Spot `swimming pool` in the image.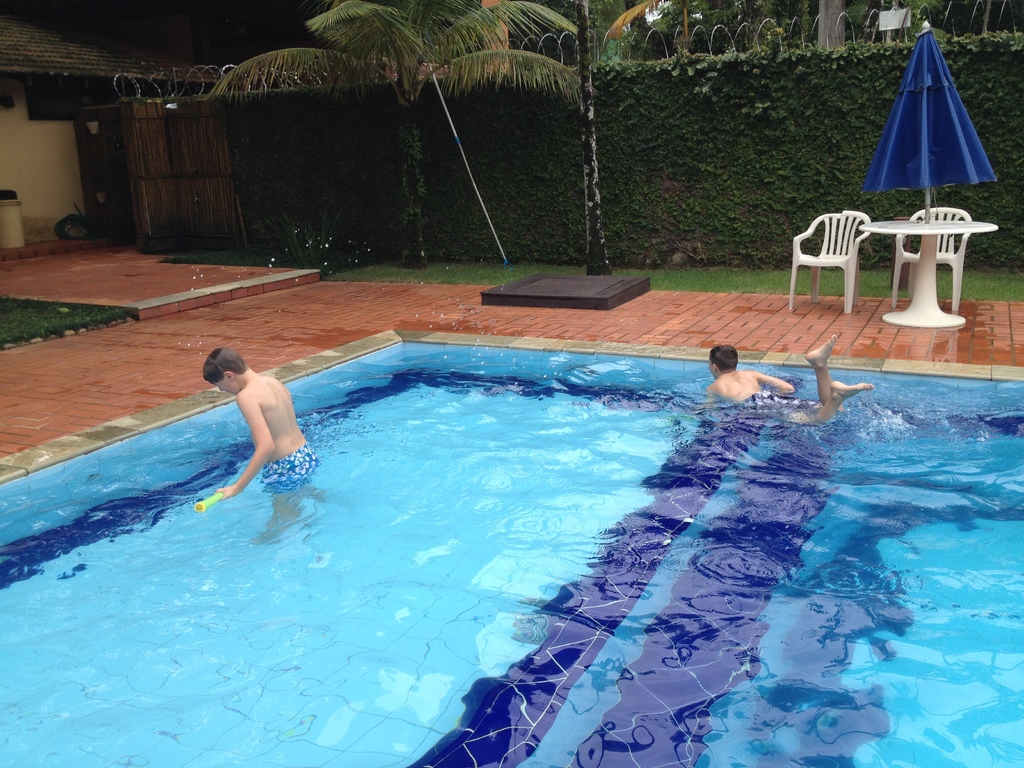
`swimming pool` found at box=[0, 329, 1023, 767].
